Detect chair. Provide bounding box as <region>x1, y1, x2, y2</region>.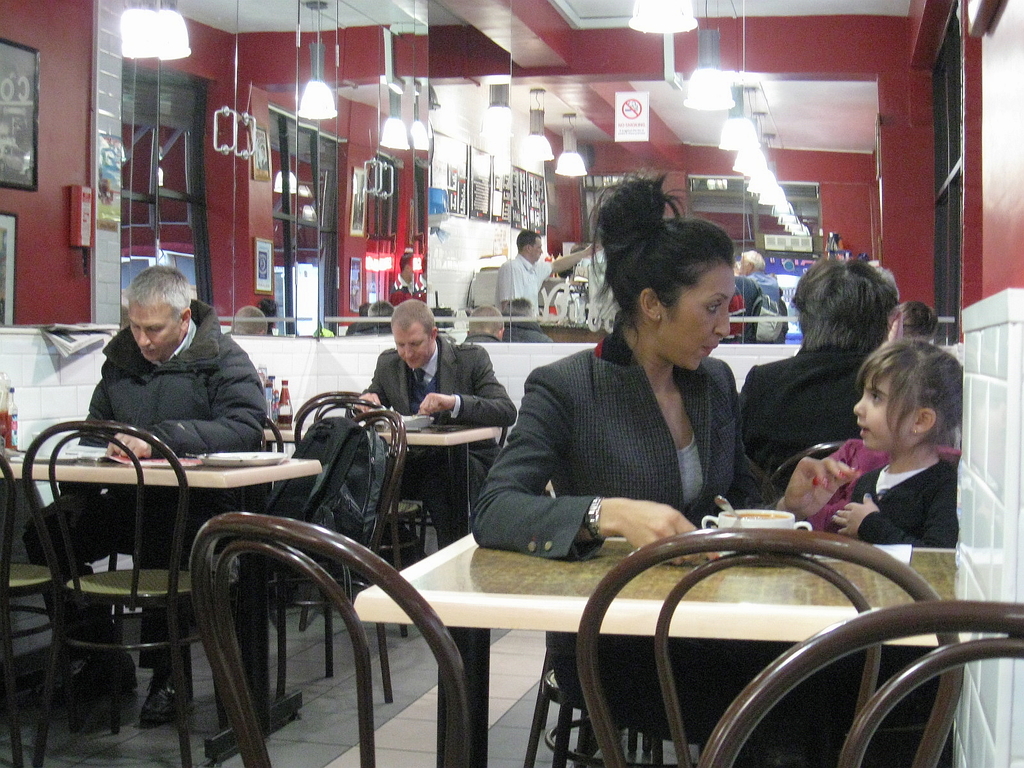
<region>188, 512, 467, 767</region>.
